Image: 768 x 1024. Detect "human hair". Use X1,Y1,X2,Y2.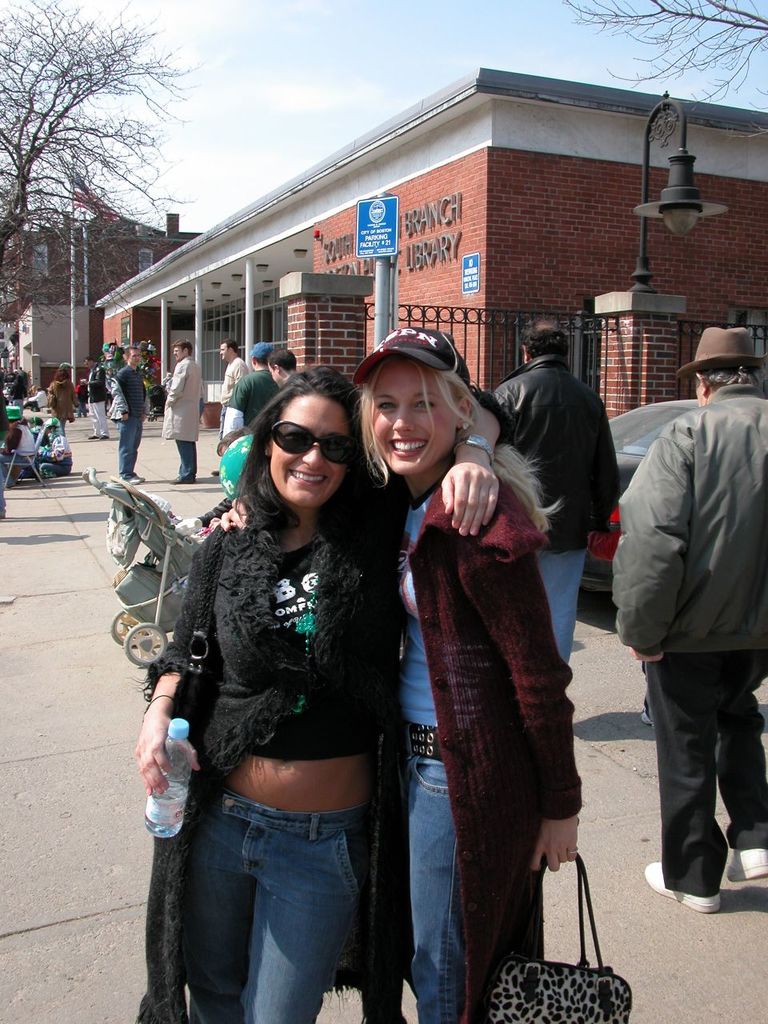
266,347,299,377.
